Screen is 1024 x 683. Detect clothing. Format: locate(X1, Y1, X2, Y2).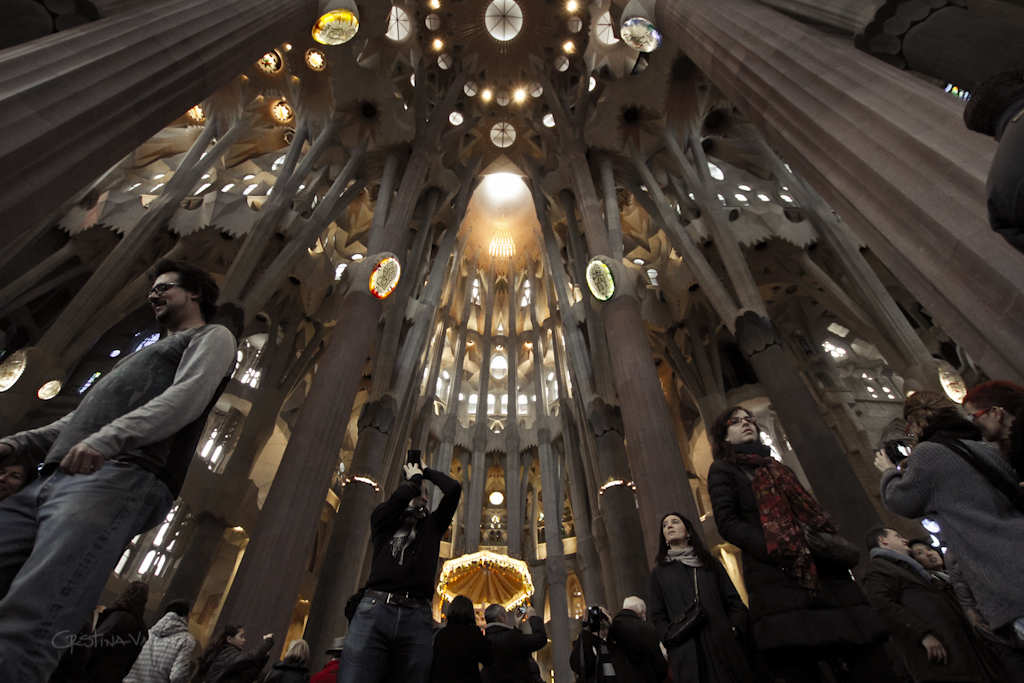
locate(197, 633, 277, 682).
